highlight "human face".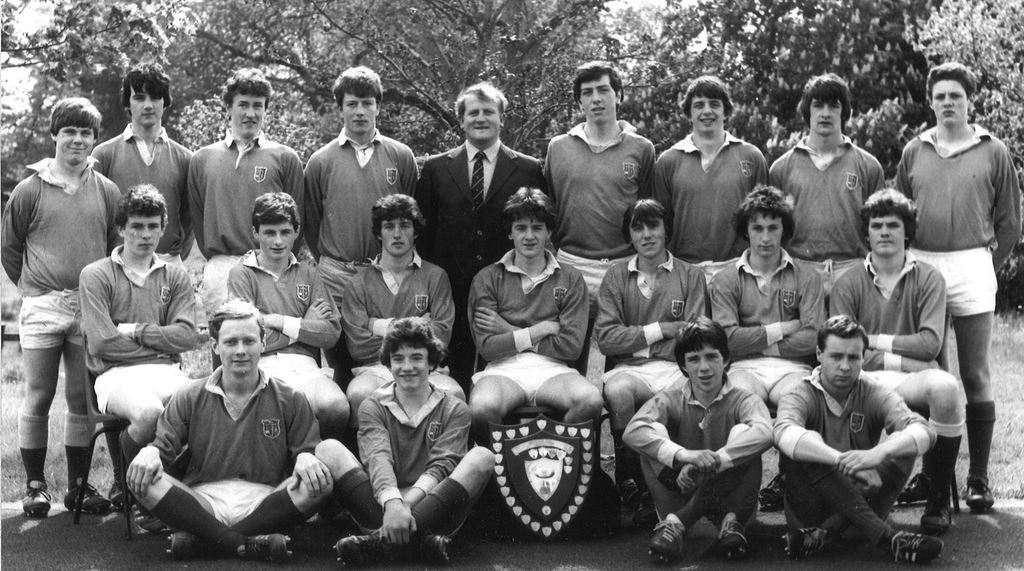
Highlighted region: 391 345 428 388.
